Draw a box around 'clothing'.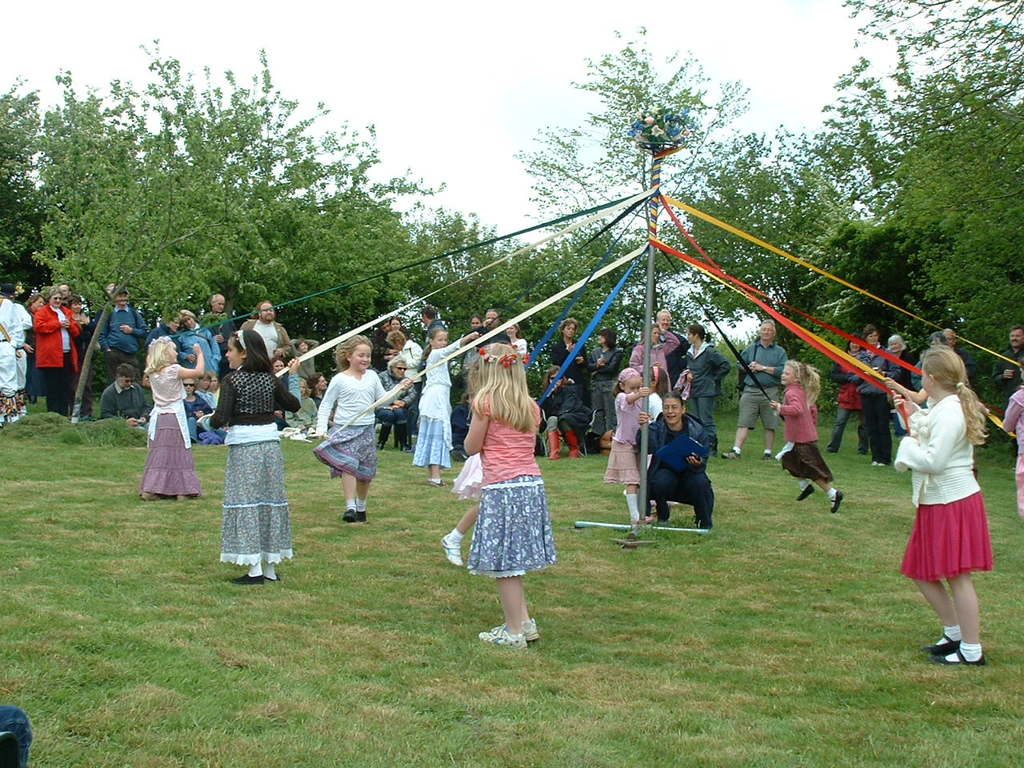
<region>397, 342, 421, 390</region>.
